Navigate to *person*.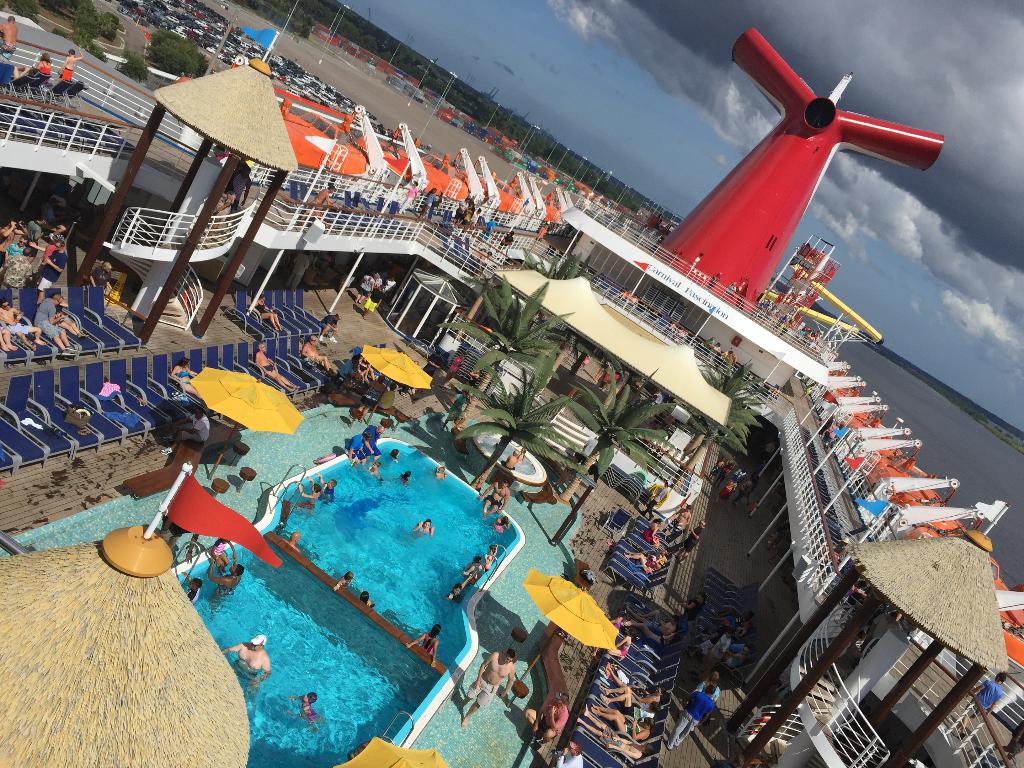
Navigation target: [x1=700, y1=612, x2=734, y2=652].
